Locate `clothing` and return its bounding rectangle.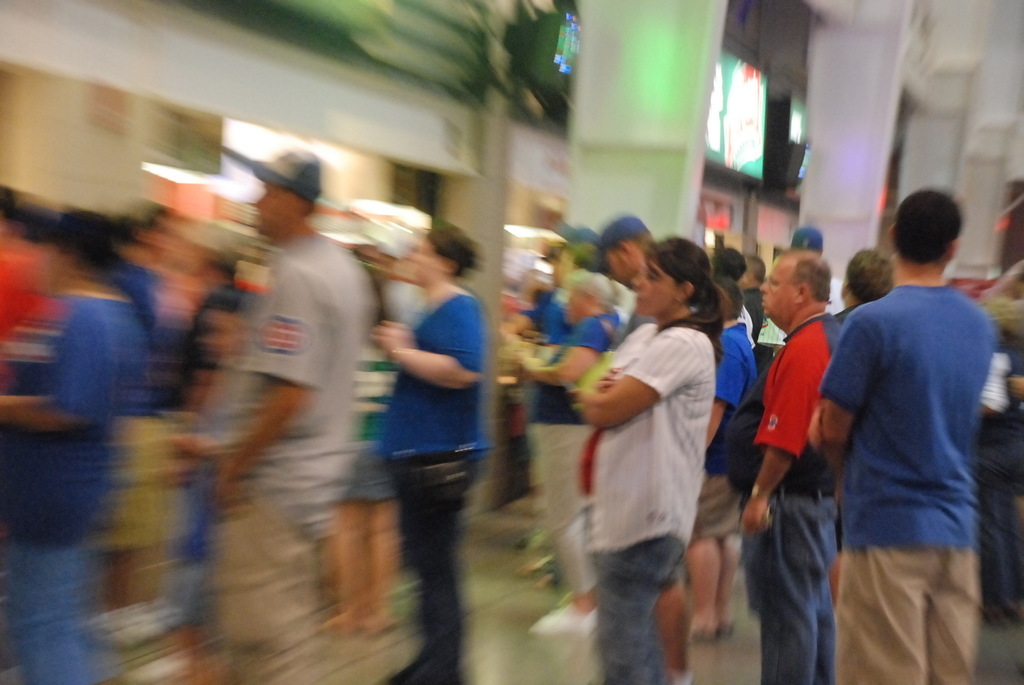
(x1=556, y1=261, x2=732, y2=650).
